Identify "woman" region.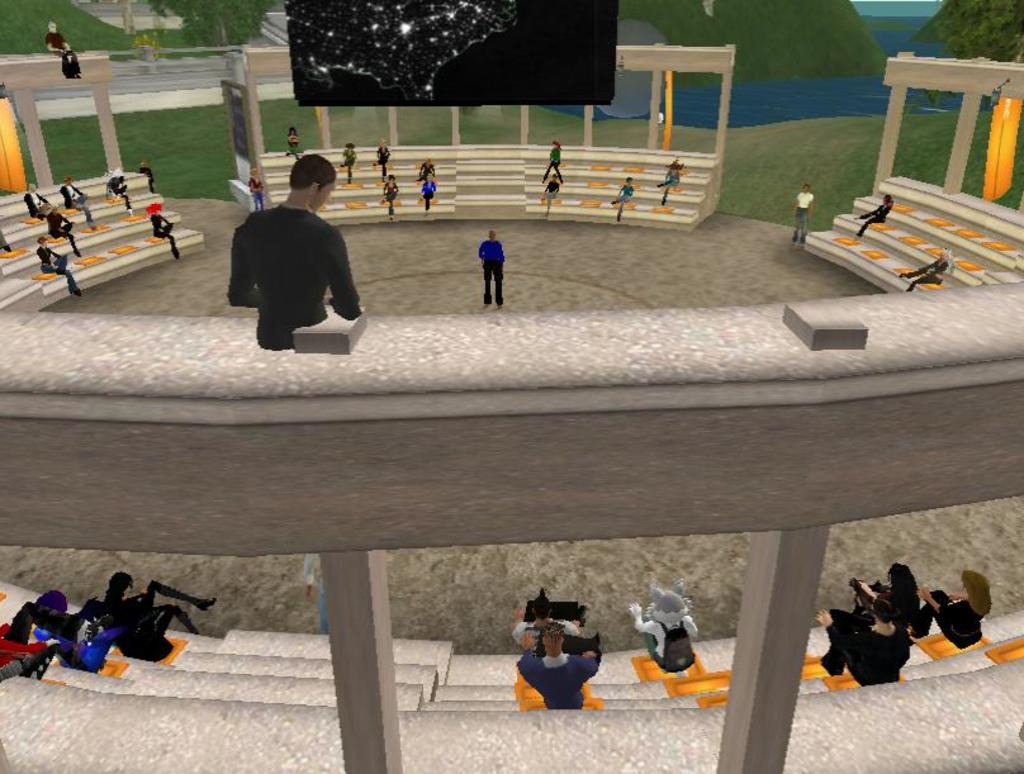
Region: (x1=539, y1=141, x2=564, y2=187).
